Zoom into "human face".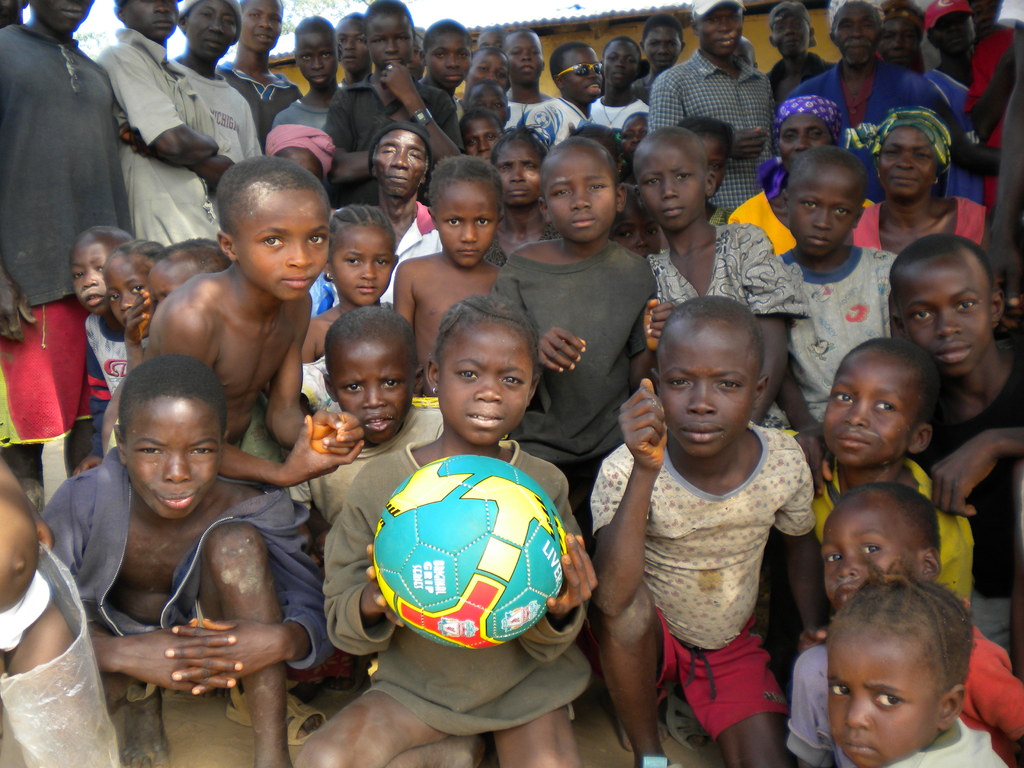
Zoom target: left=35, top=0, right=96, bottom=31.
